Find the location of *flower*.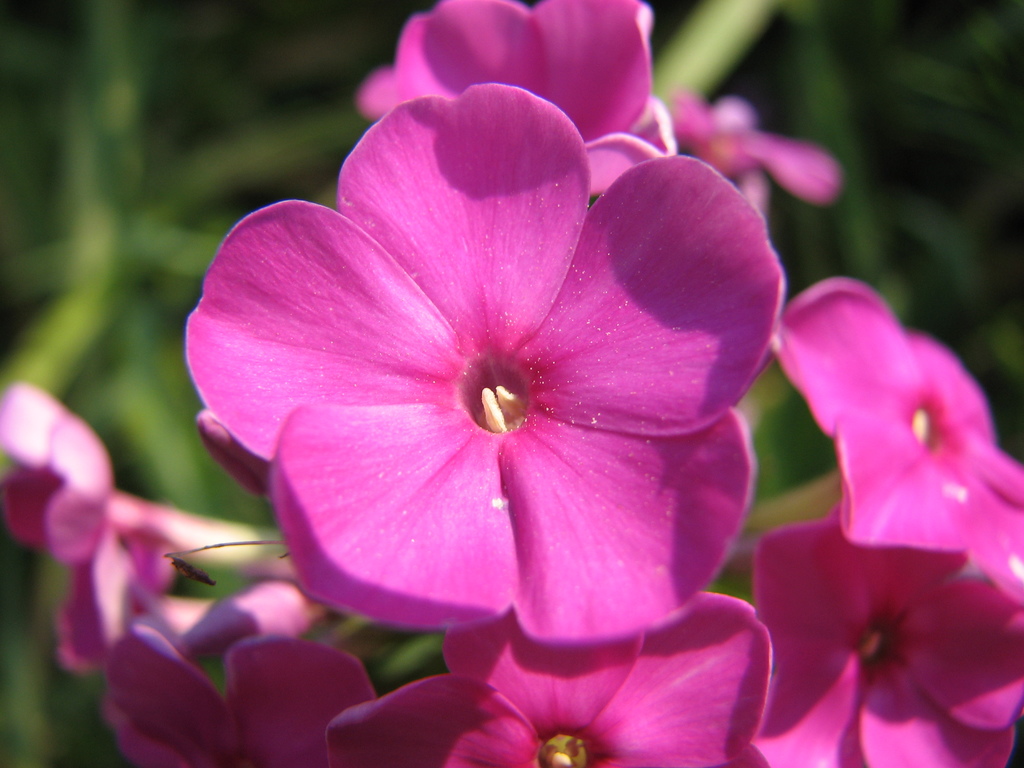
Location: locate(179, 79, 808, 719).
